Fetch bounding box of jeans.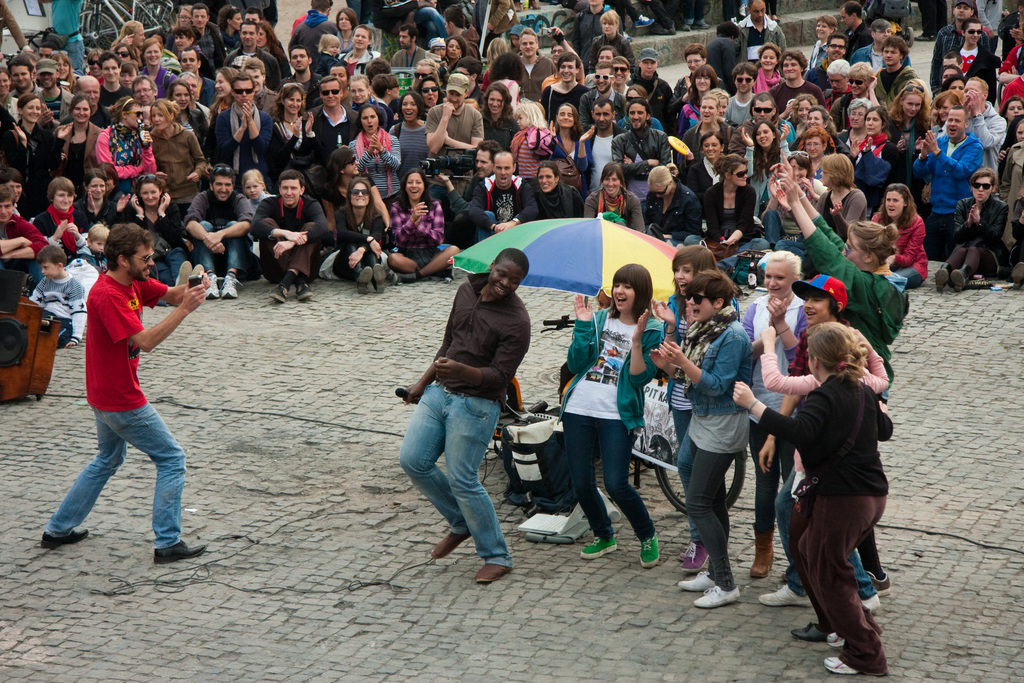
Bbox: [left=399, top=383, right=505, bottom=567].
